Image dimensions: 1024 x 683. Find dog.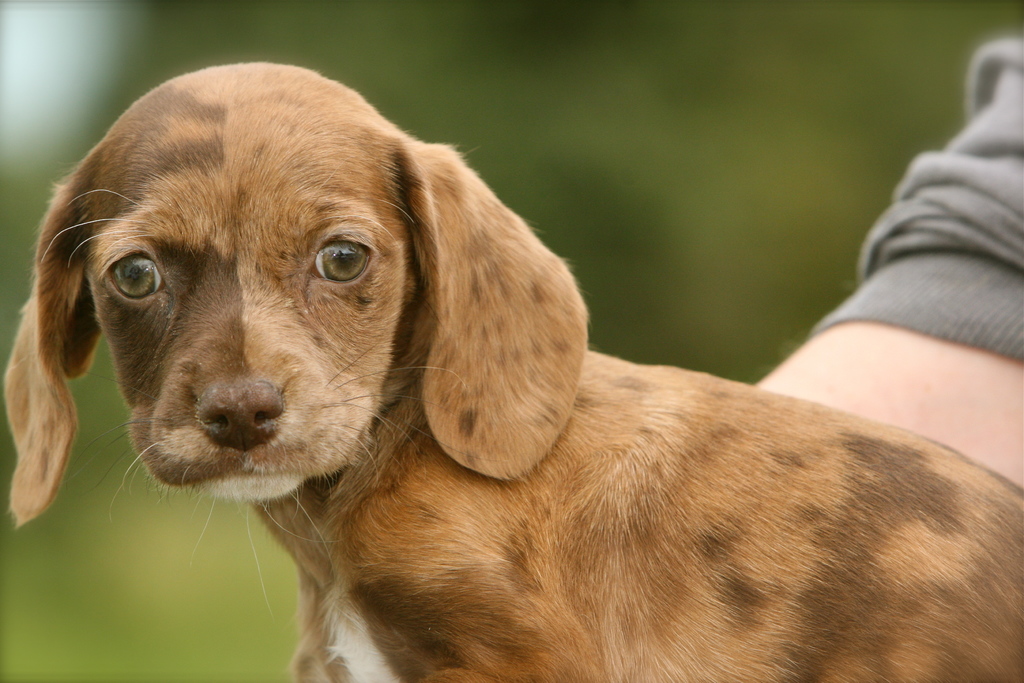
[left=2, top=62, right=1023, bottom=682].
